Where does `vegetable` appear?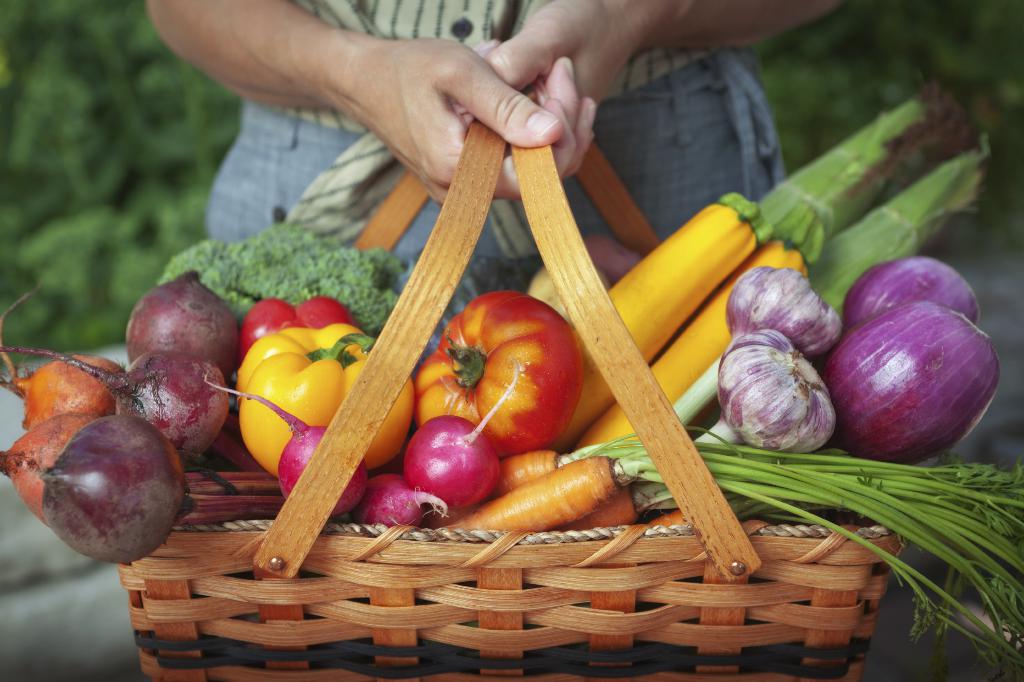
Appears at [left=440, top=300, right=575, bottom=475].
